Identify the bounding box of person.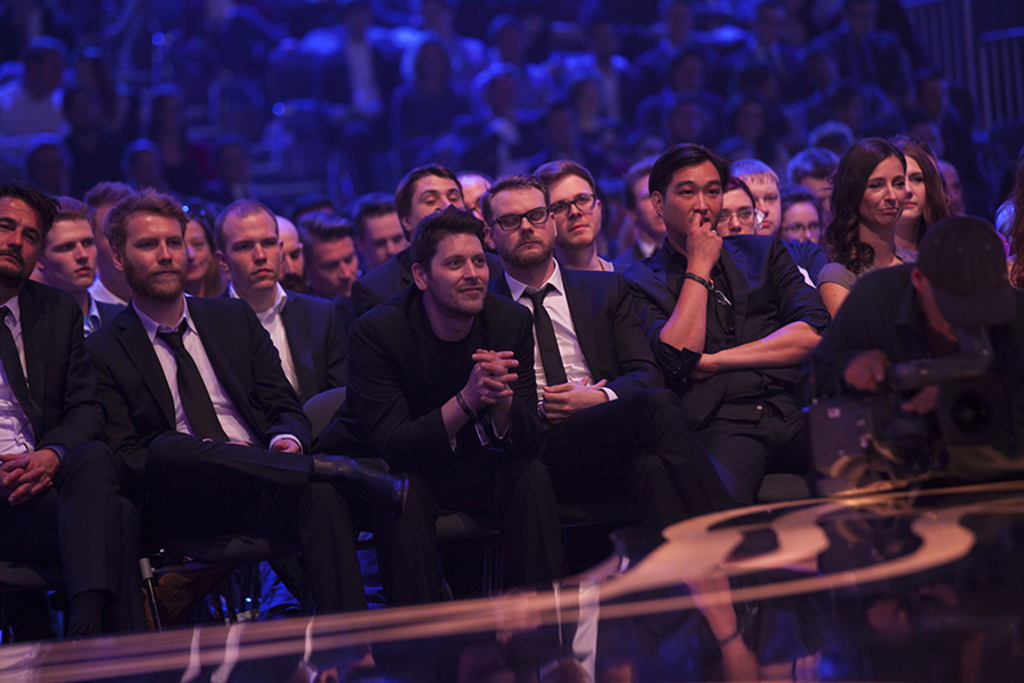
Rect(474, 58, 522, 158).
